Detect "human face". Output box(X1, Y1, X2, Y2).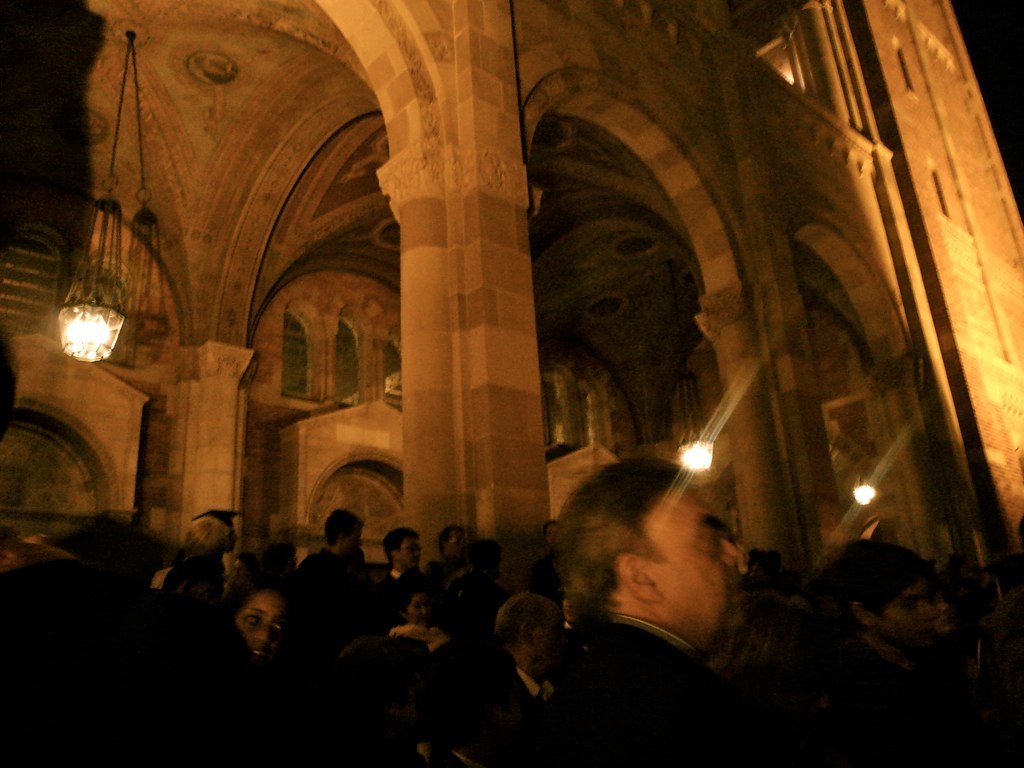
box(642, 479, 751, 637).
